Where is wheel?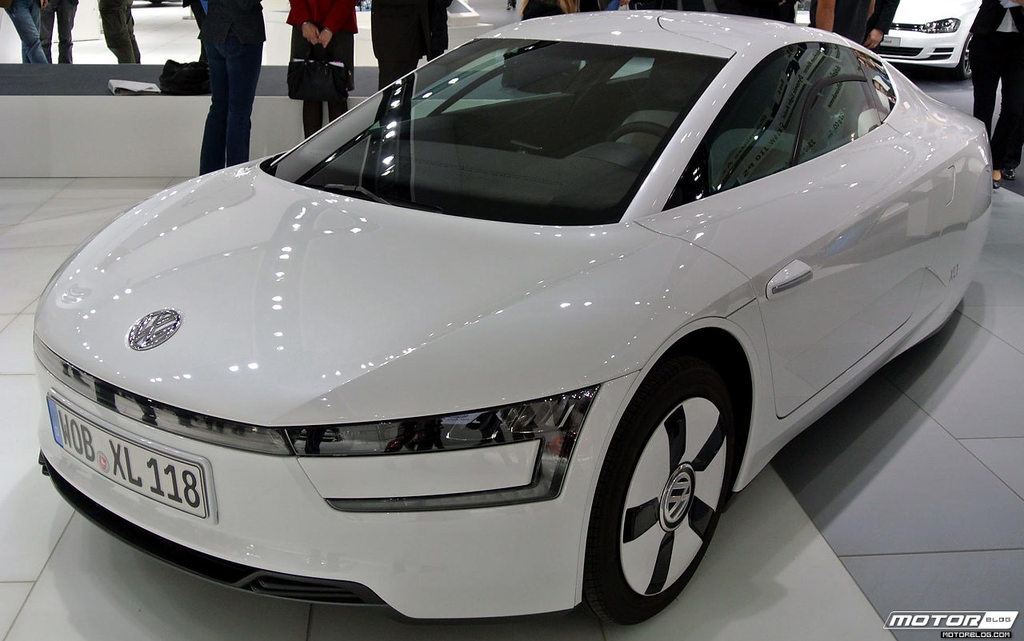
<region>953, 30, 975, 77</region>.
